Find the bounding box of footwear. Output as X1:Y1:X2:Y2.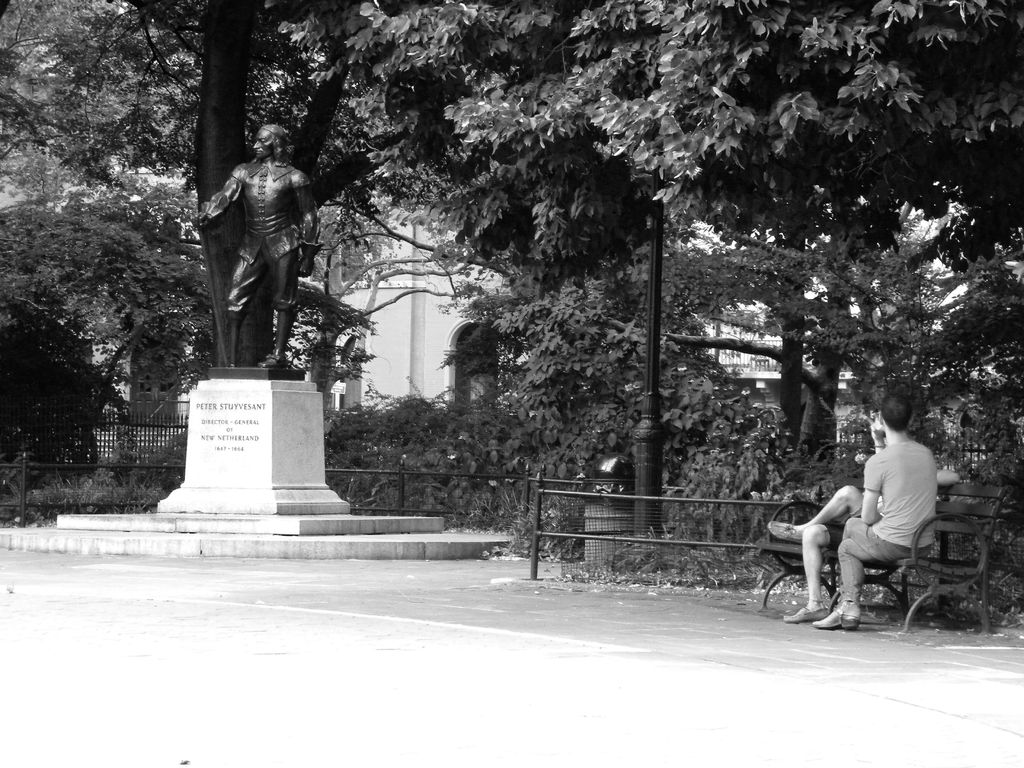
781:600:833:624.
